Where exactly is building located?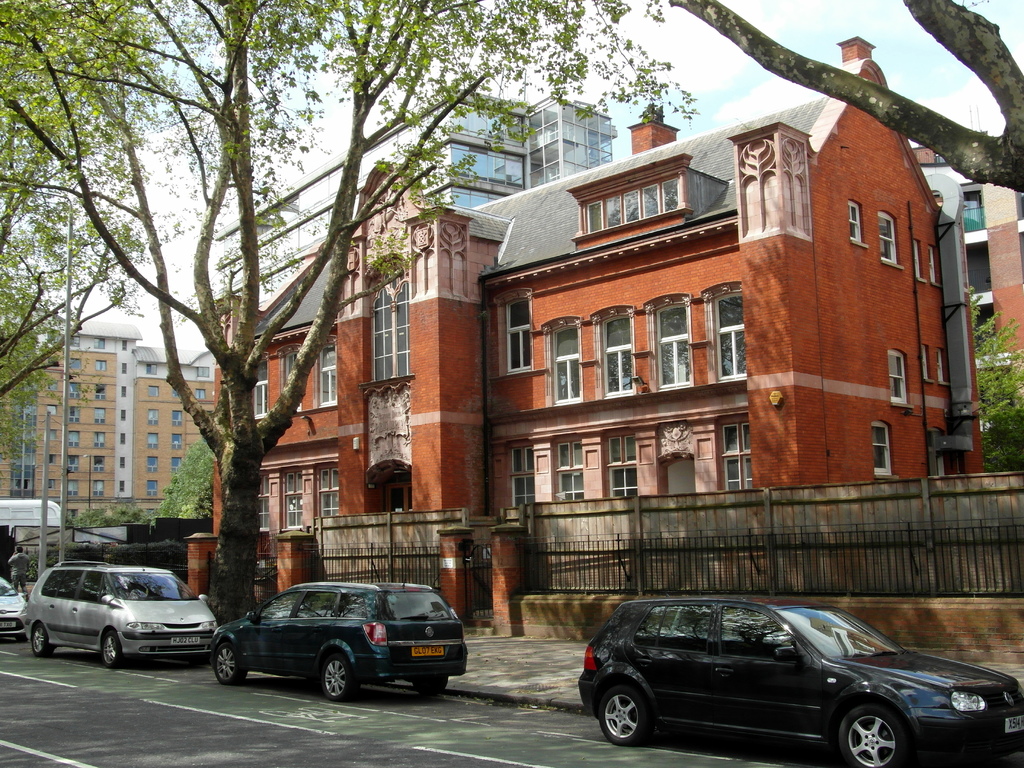
Its bounding box is 917/147/1023/409.
